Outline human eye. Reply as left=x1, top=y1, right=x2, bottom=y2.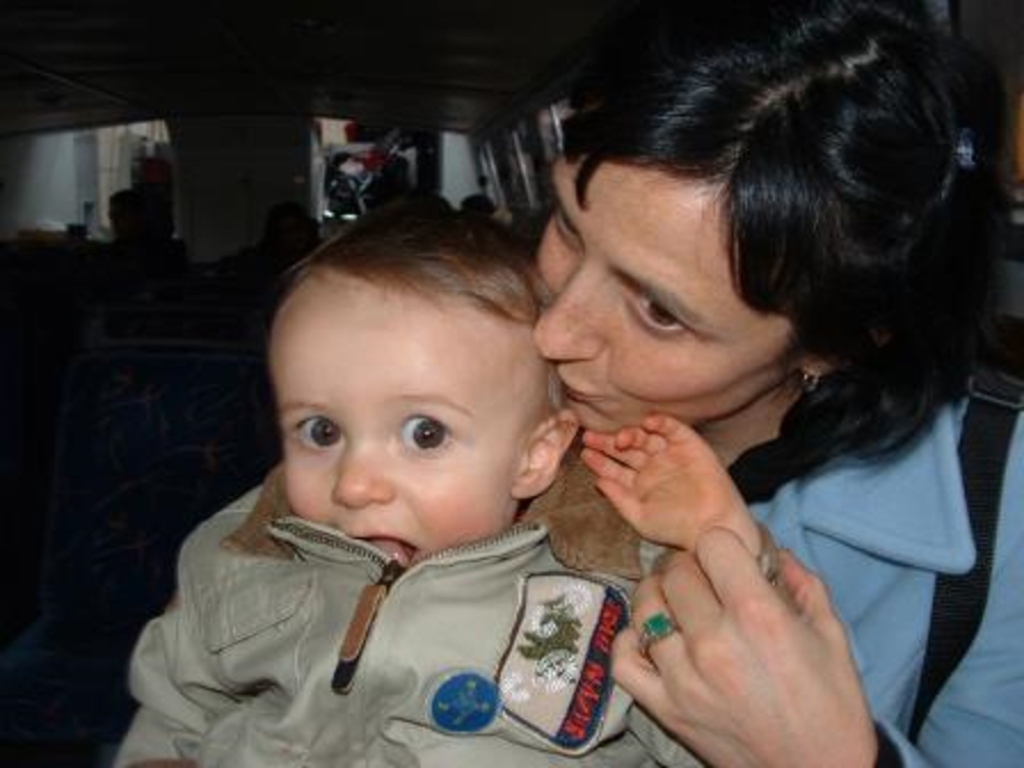
left=389, top=405, right=455, bottom=462.
